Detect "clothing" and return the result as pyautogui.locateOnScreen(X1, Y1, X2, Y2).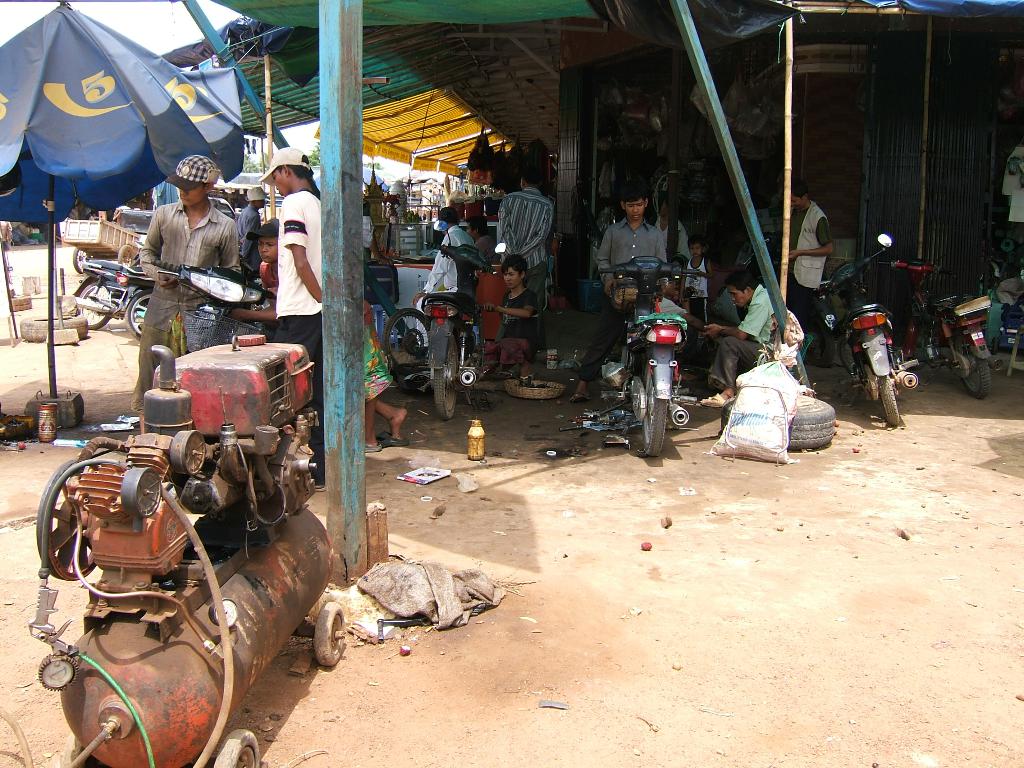
pyautogui.locateOnScreen(650, 213, 692, 256).
